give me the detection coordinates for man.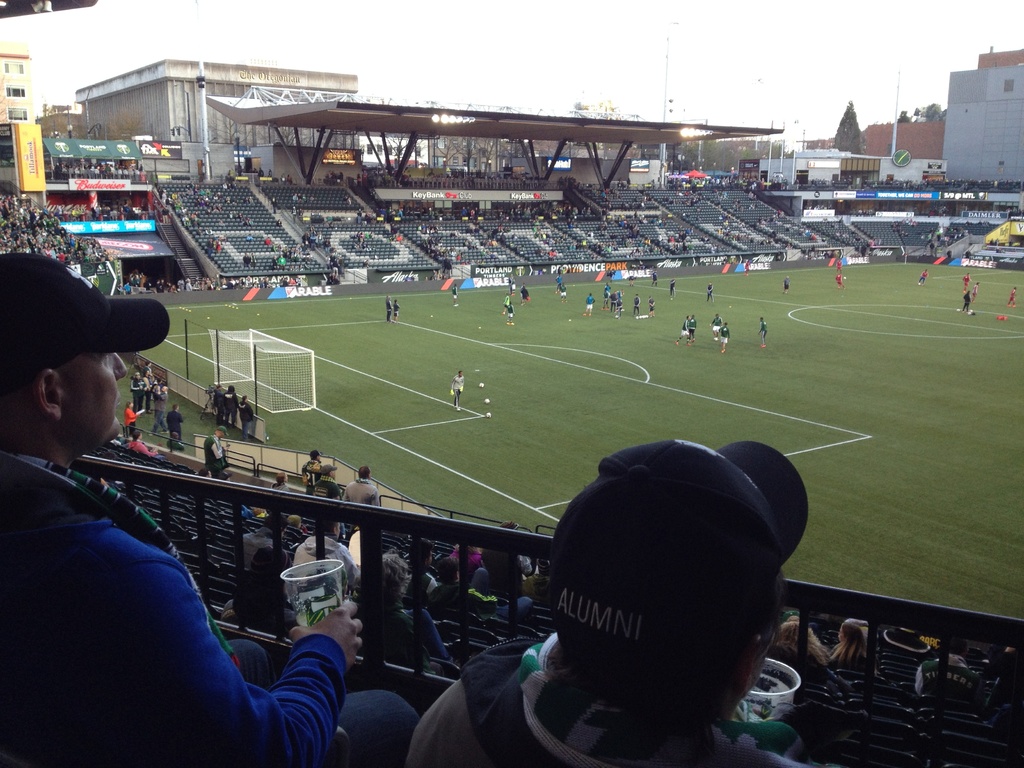
<box>673,318,689,344</box>.
